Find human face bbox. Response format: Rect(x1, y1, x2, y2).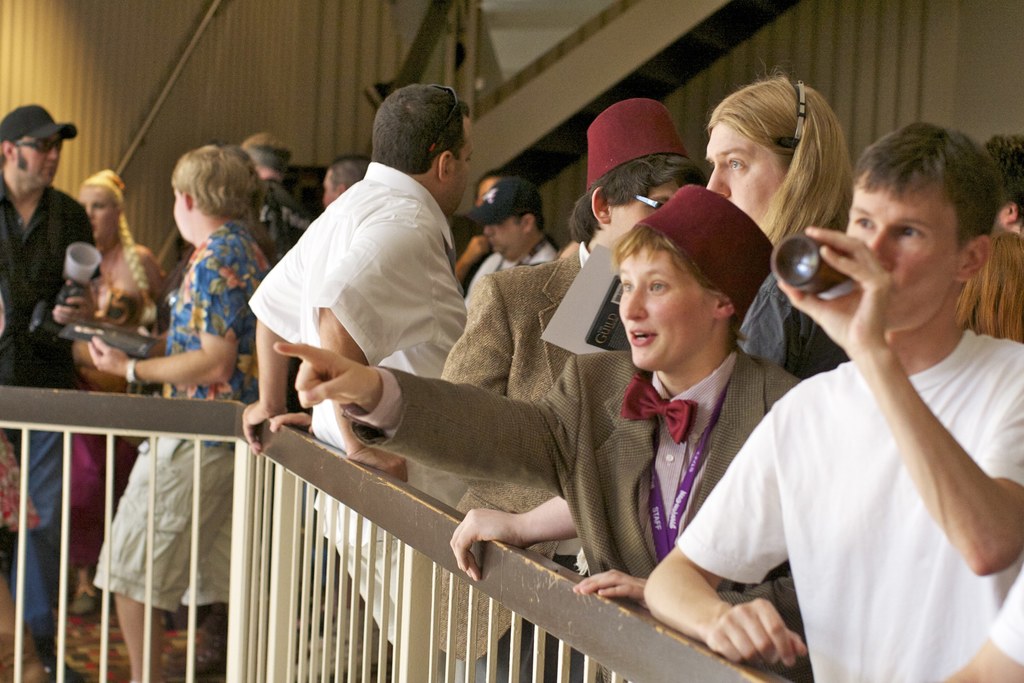
Rect(80, 182, 116, 243).
